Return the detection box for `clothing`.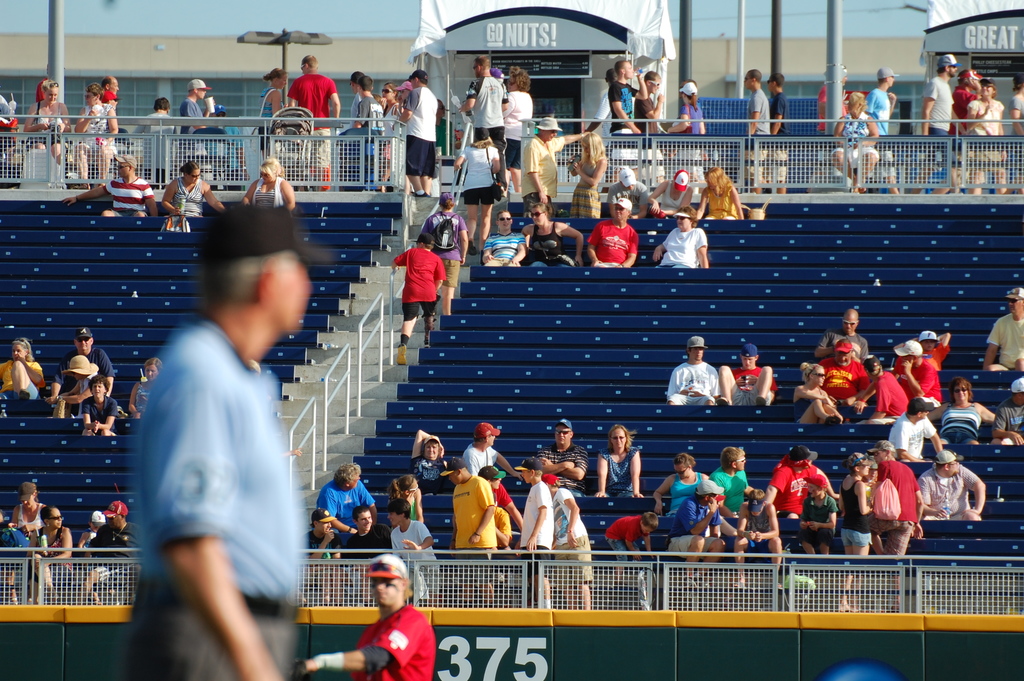
region(986, 310, 1023, 370).
